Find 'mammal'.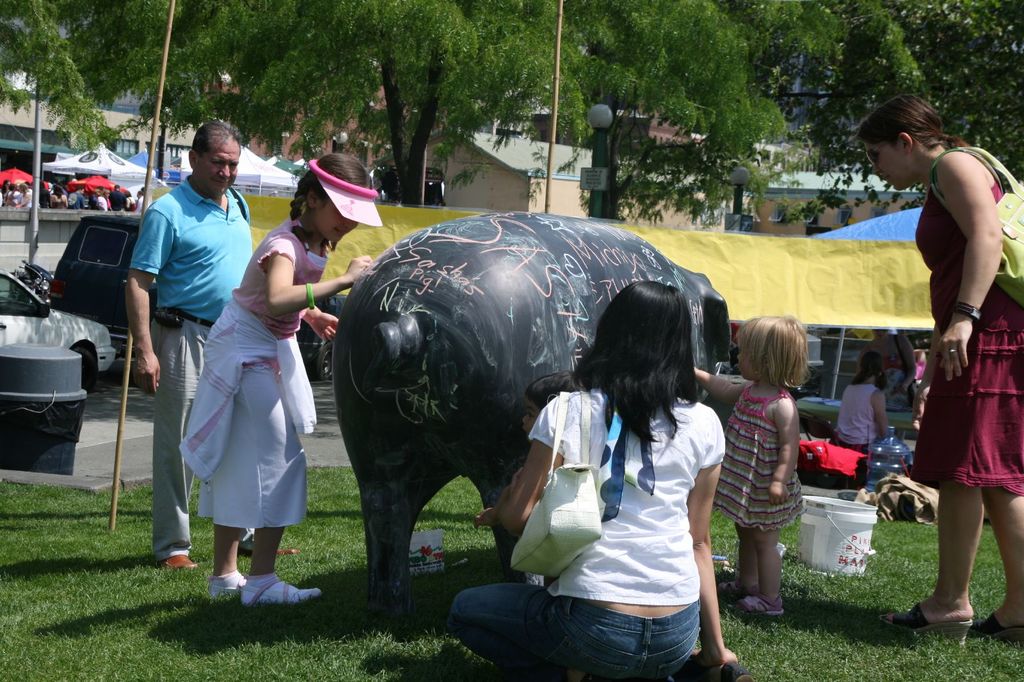
x1=356, y1=240, x2=755, y2=672.
